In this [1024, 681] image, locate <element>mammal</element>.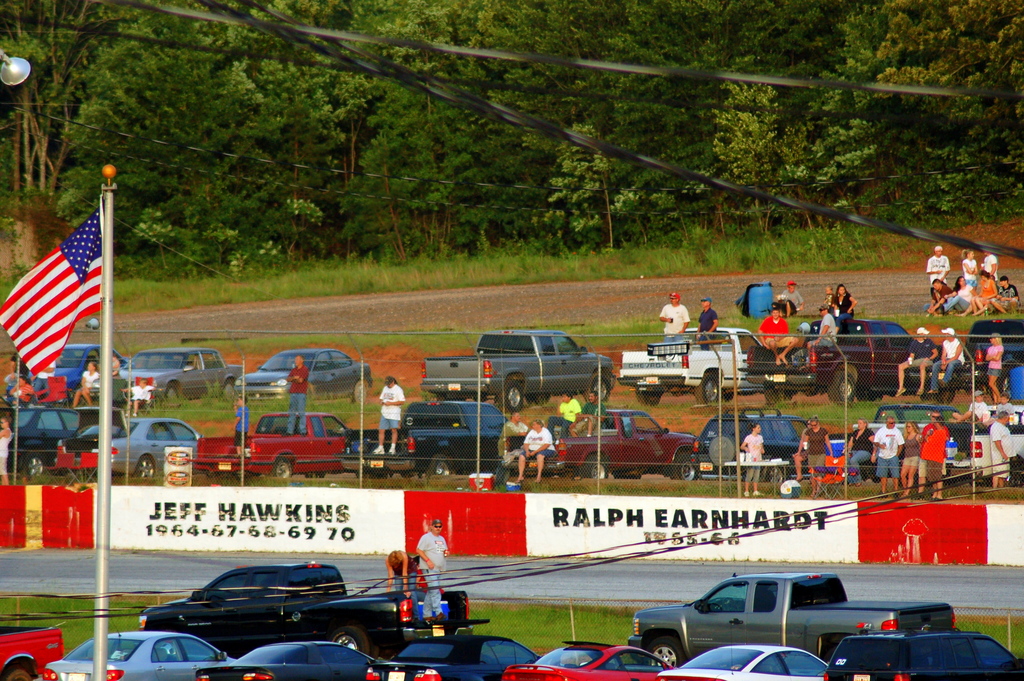
Bounding box: bbox=[845, 418, 875, 486].
